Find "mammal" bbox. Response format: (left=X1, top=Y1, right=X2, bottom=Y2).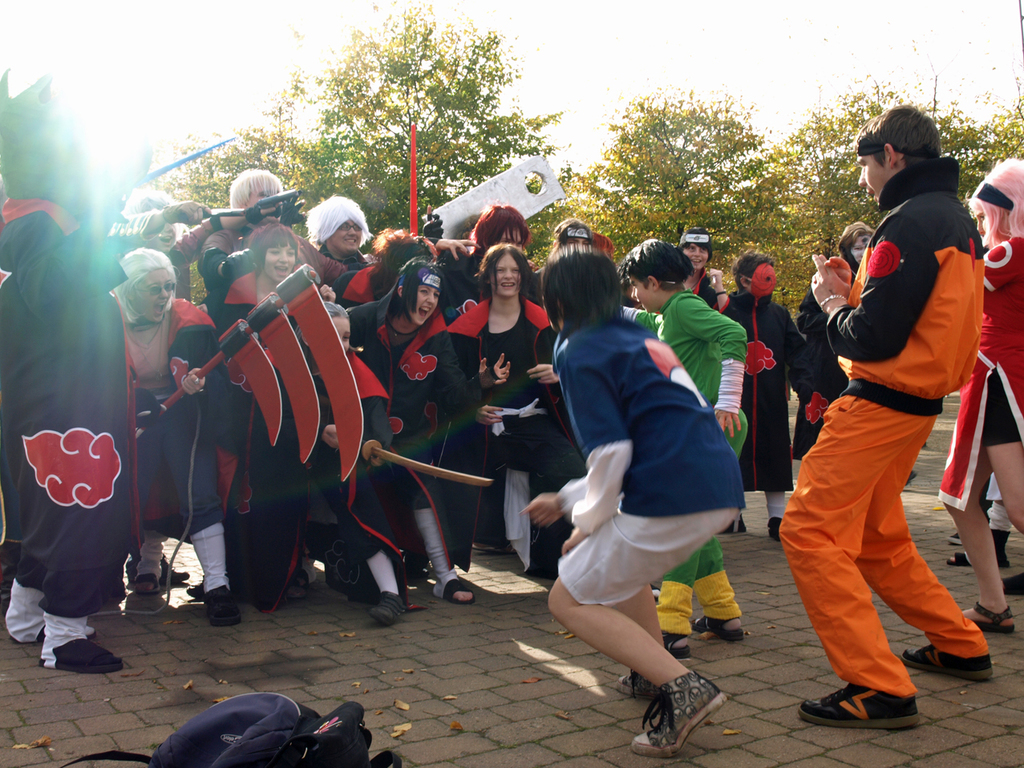
(left=782, top=107, right=993, bottom=724).
